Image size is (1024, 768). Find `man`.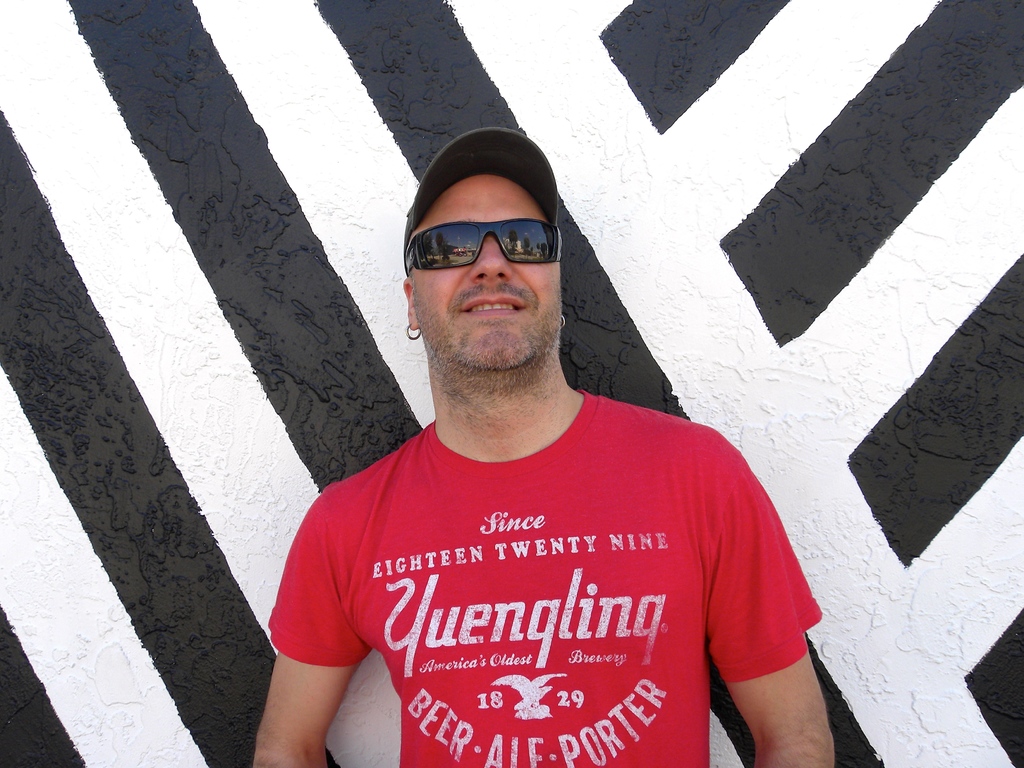
237,115,855,761.
